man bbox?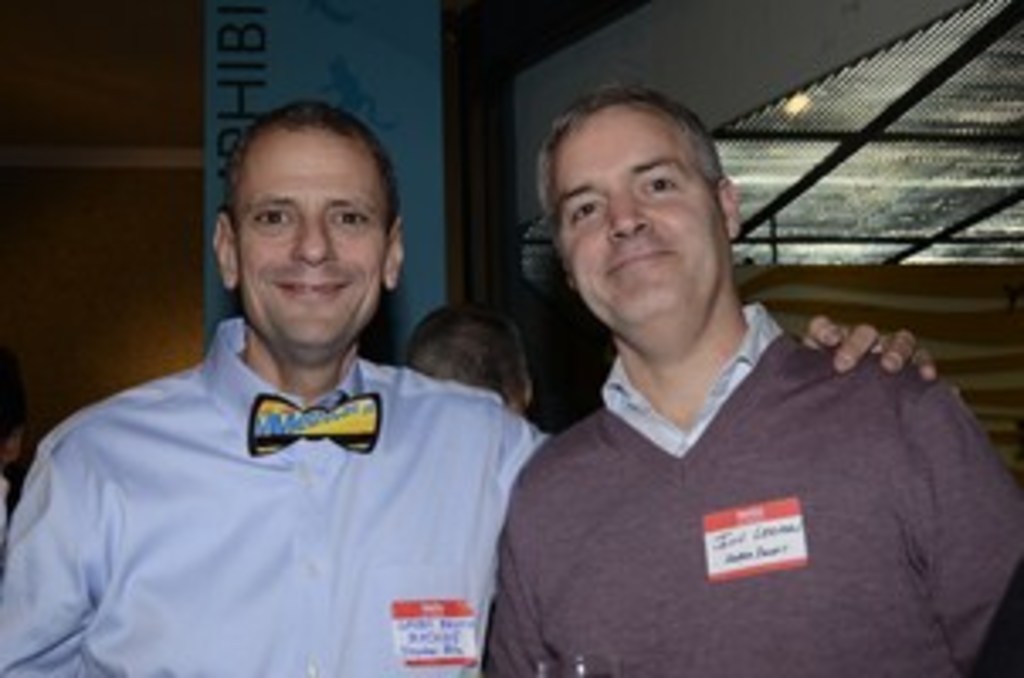
{"left": 397, "top": 292, "right": 543, "bottom": 417}
